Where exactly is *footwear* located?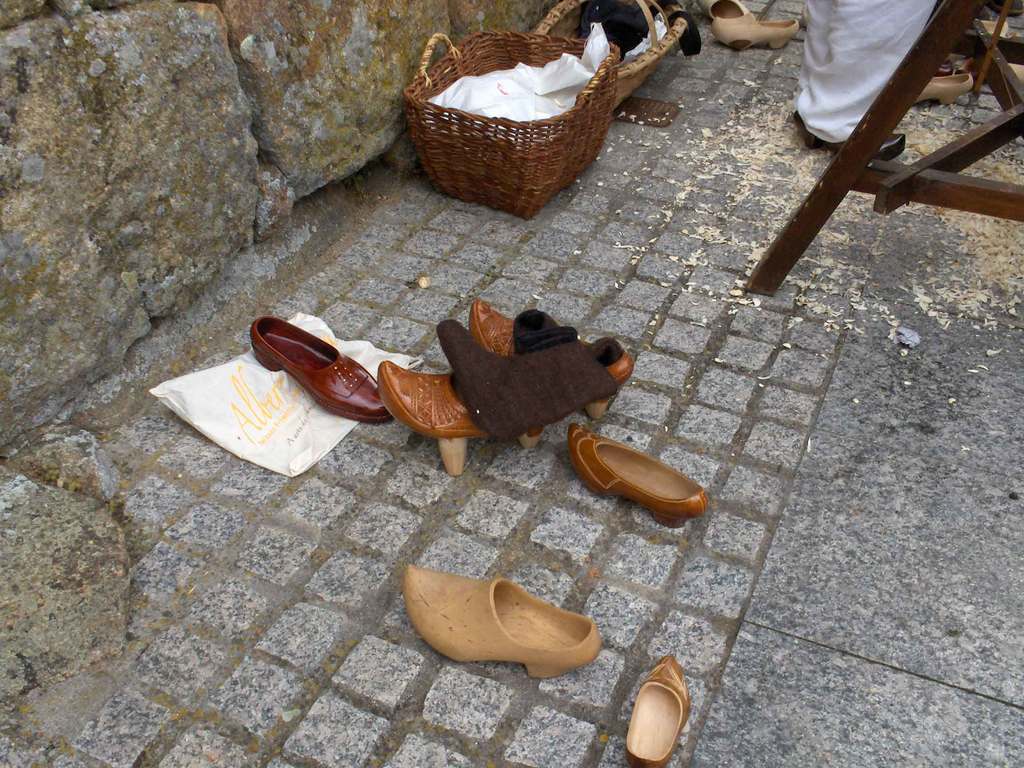
Its bounding box is <box>562,422,706,529</box>.
